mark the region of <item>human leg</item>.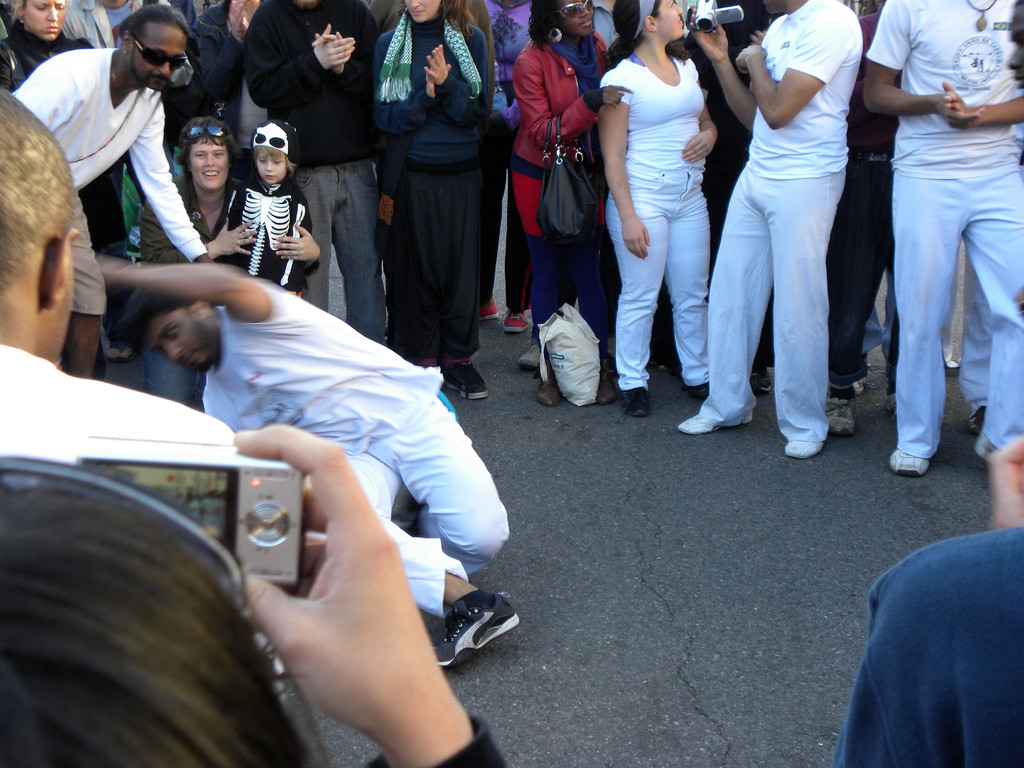
Region: <box>582,225,614,403</box>.
